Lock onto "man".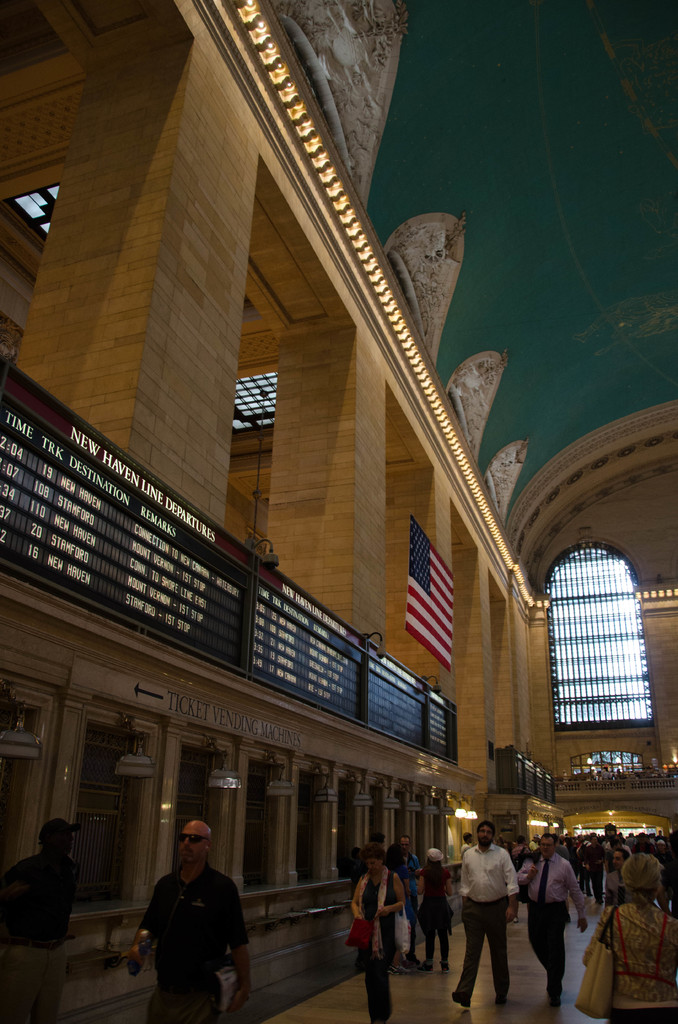
Locked: x1=449 y1=820 x2=521 y2=1011.
